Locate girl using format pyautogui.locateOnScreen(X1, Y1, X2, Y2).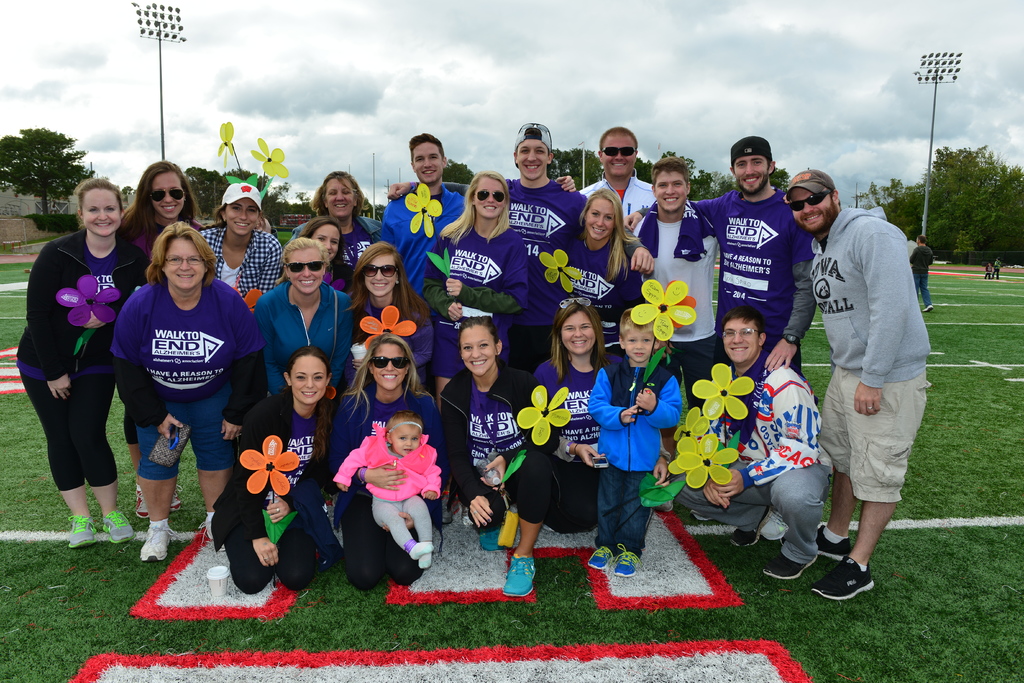
pyautogui.locateOnScreen(538, 189, 642, 343).
